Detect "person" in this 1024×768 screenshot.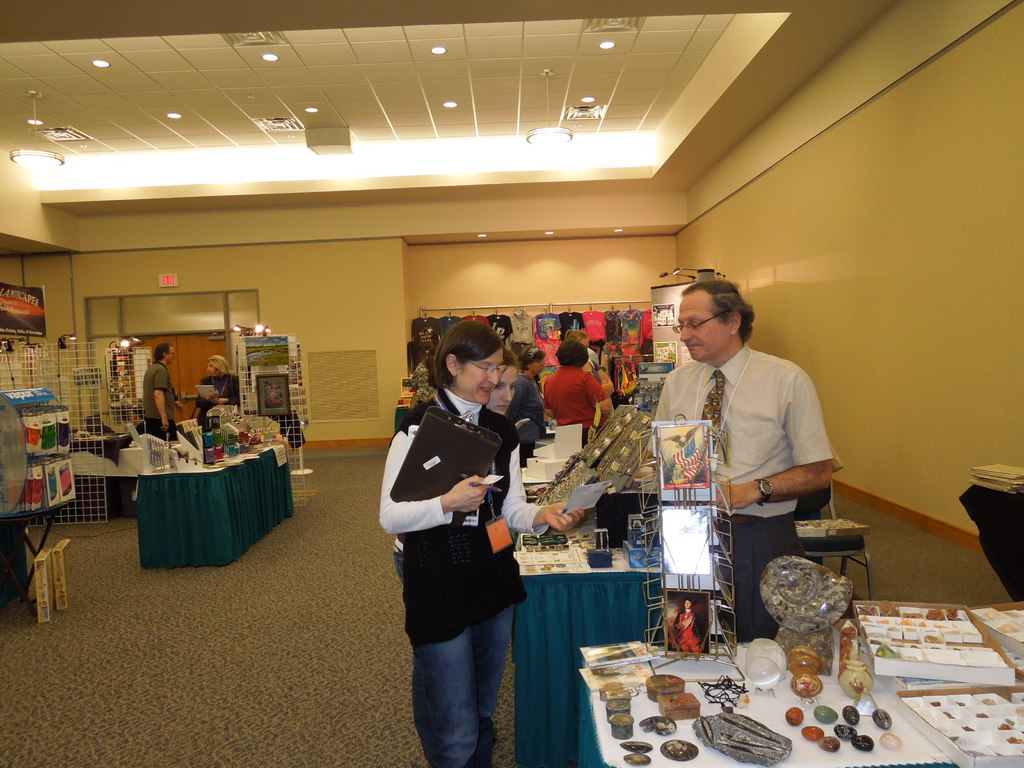
Detection: box=[511, 347, 543, 445].
